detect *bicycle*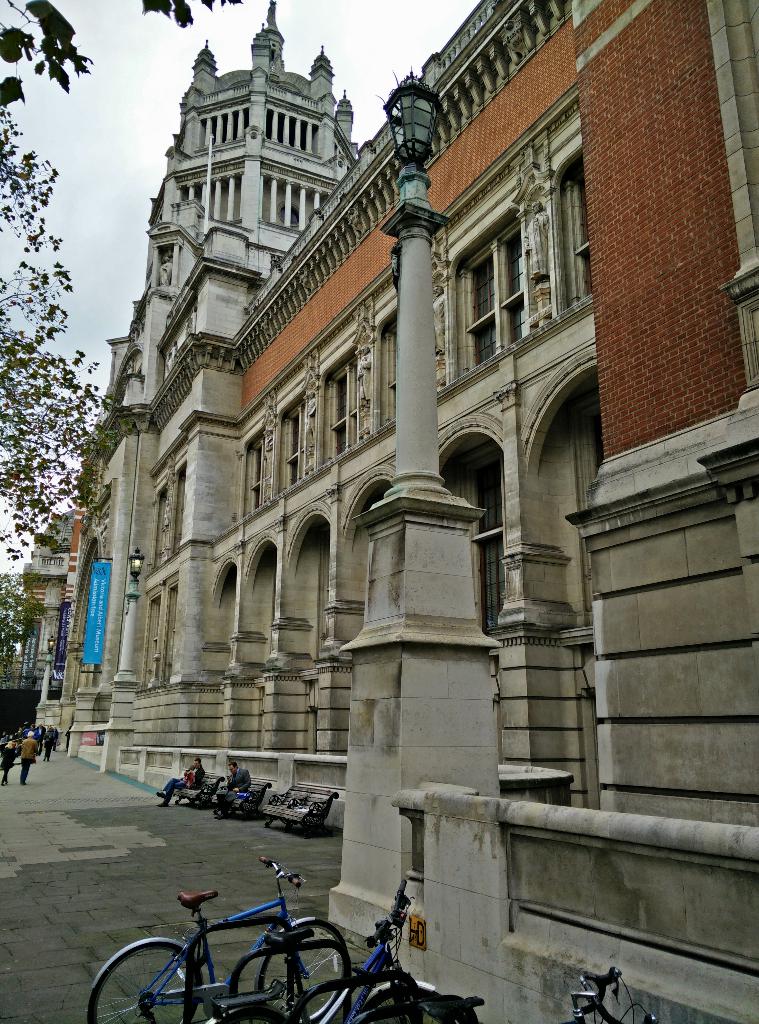
83:857:349:1023
